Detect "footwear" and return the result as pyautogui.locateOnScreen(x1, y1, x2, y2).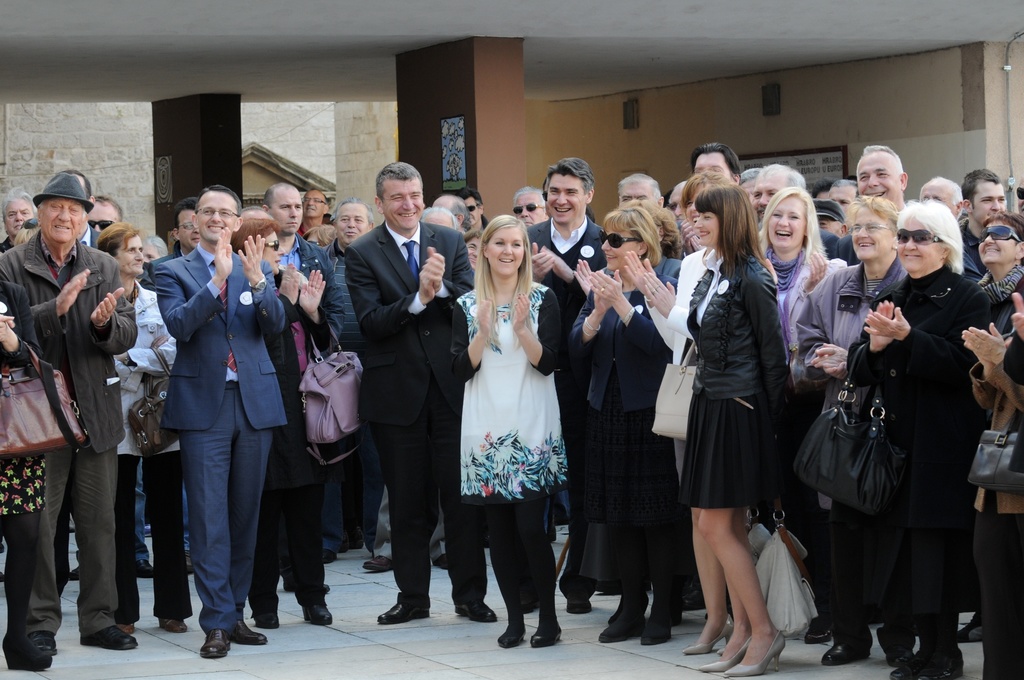
pyautogui.locateOnScreen(252, 612, 280, 628).
